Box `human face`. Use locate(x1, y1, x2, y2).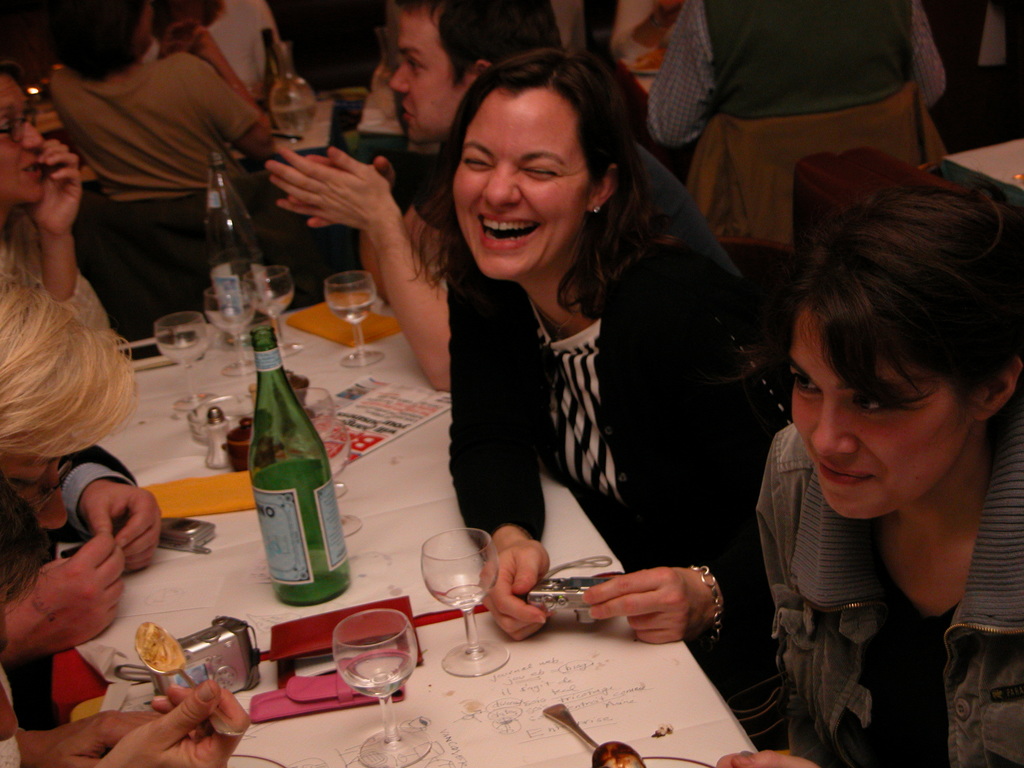
locate(453, 93, 591, 277).
